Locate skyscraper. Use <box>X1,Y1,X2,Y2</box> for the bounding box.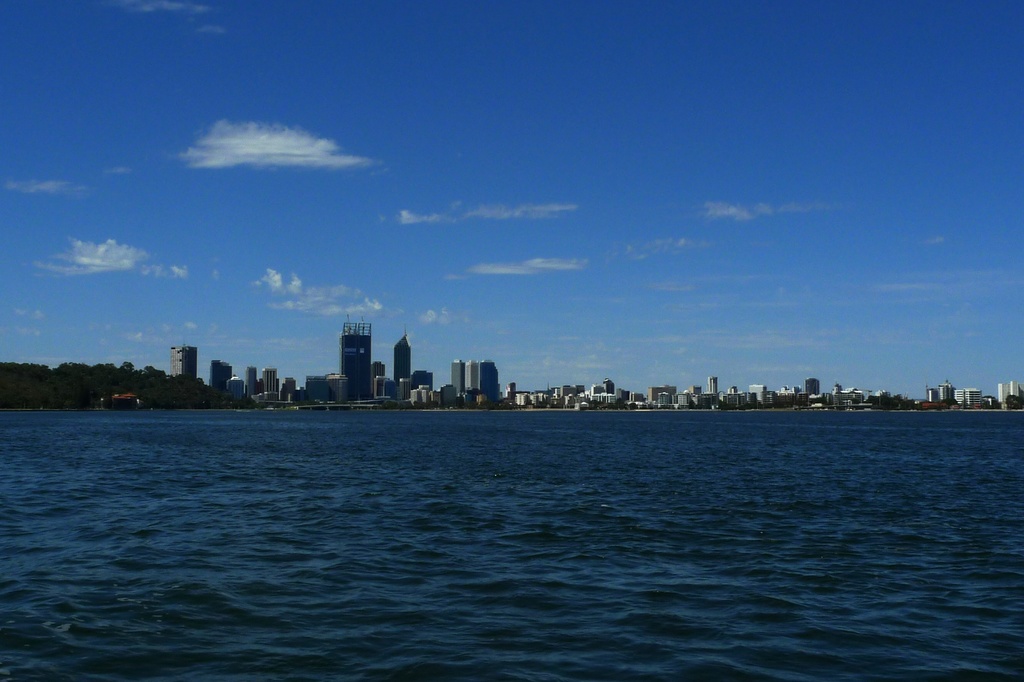
<box>394,329,414,387</box>.
